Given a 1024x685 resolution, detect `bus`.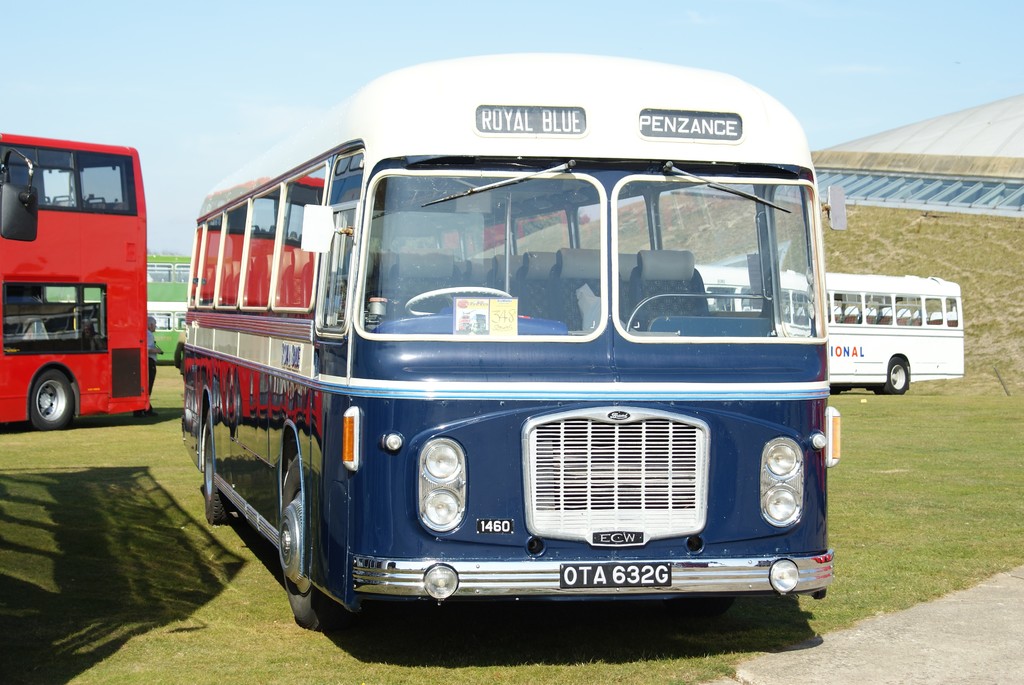
Rect(693, 257, 963, 400).
